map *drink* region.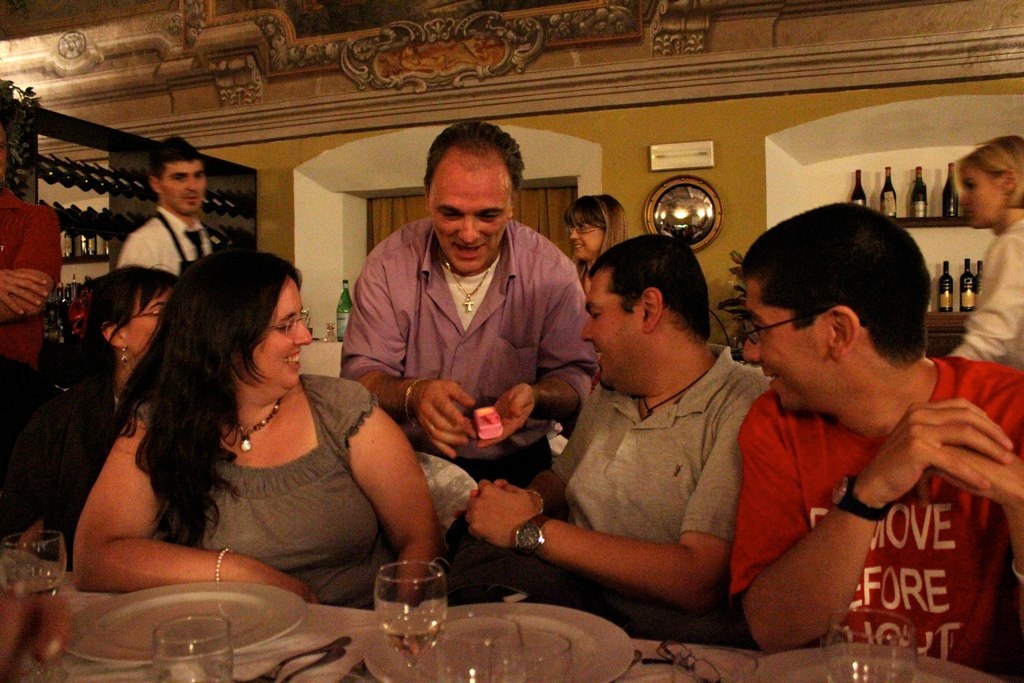
Mapped to <bbox>958, 259, 977, 309</bbox>.
